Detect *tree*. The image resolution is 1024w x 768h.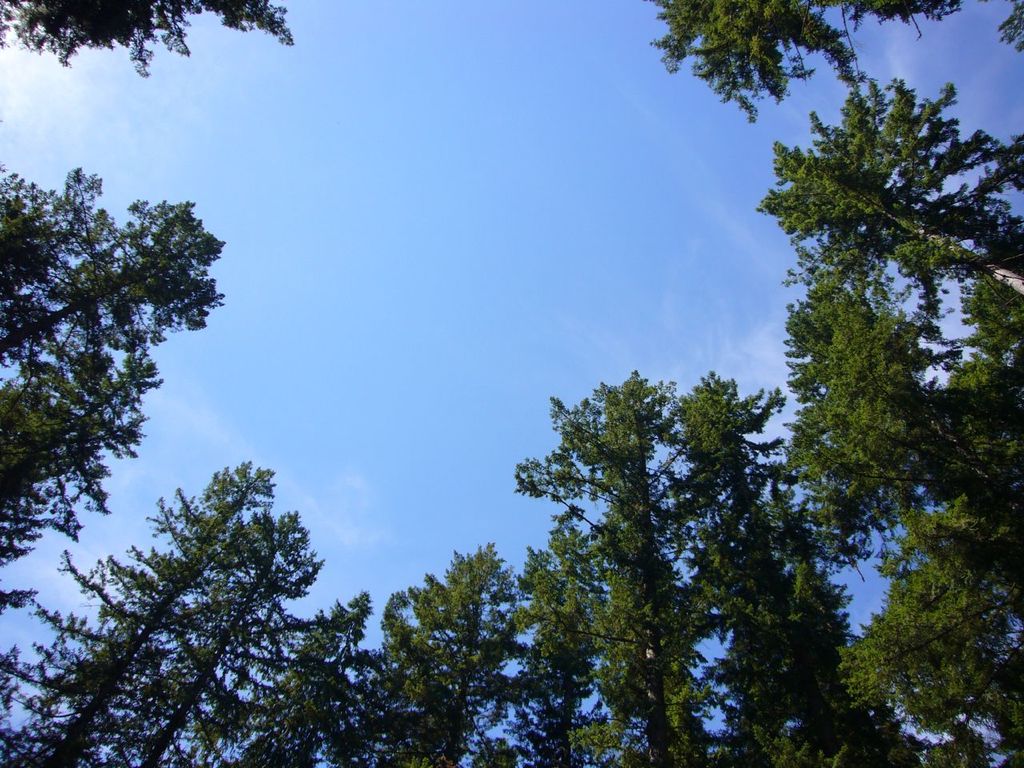
646,0,990,138.
